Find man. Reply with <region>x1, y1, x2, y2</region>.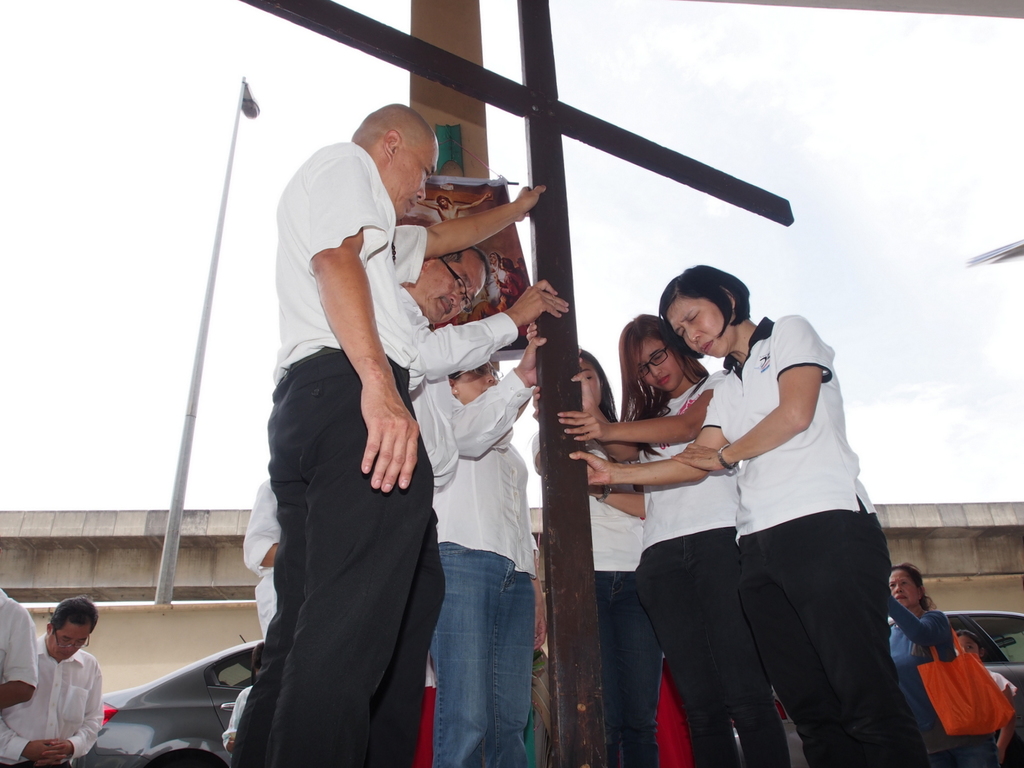
<region>0, 591, 102, 767</region>.
